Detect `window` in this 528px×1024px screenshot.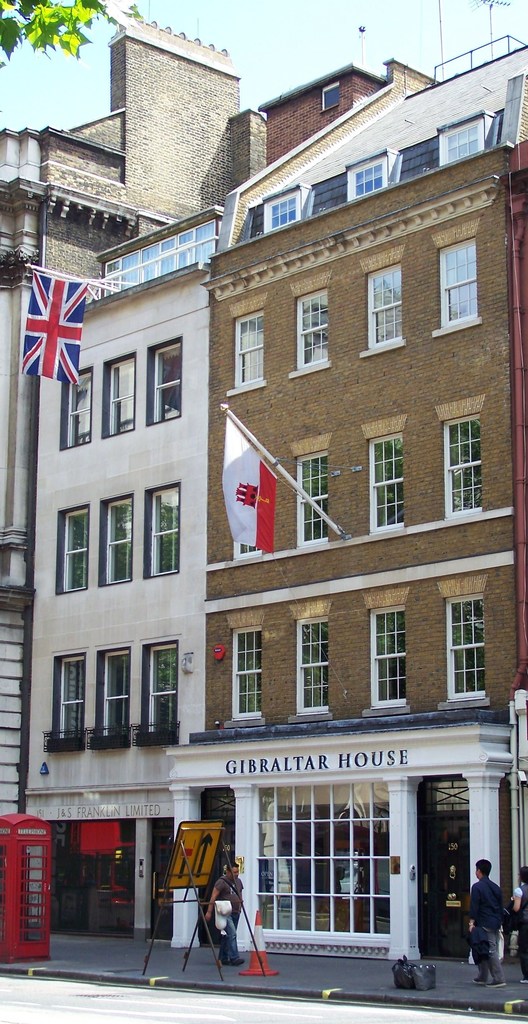
Detection: {"x1": 101, "y1": 495, "x2": 137, "y2": 585}.
